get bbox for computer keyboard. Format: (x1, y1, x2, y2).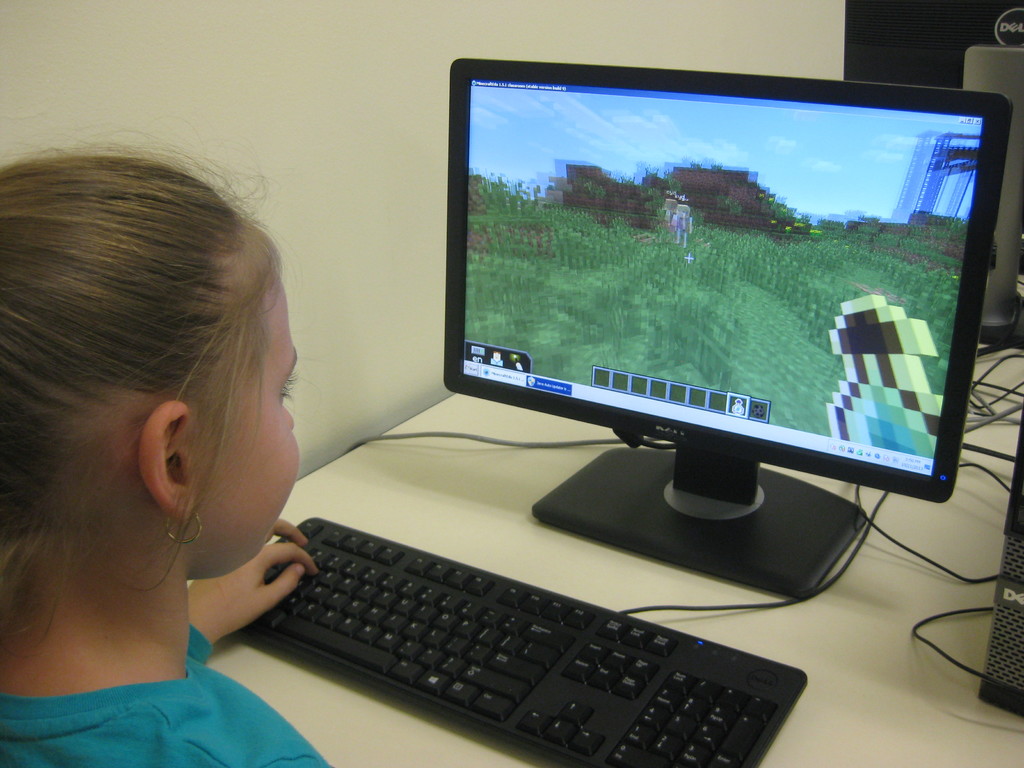
(239, 516, 808, 767).
